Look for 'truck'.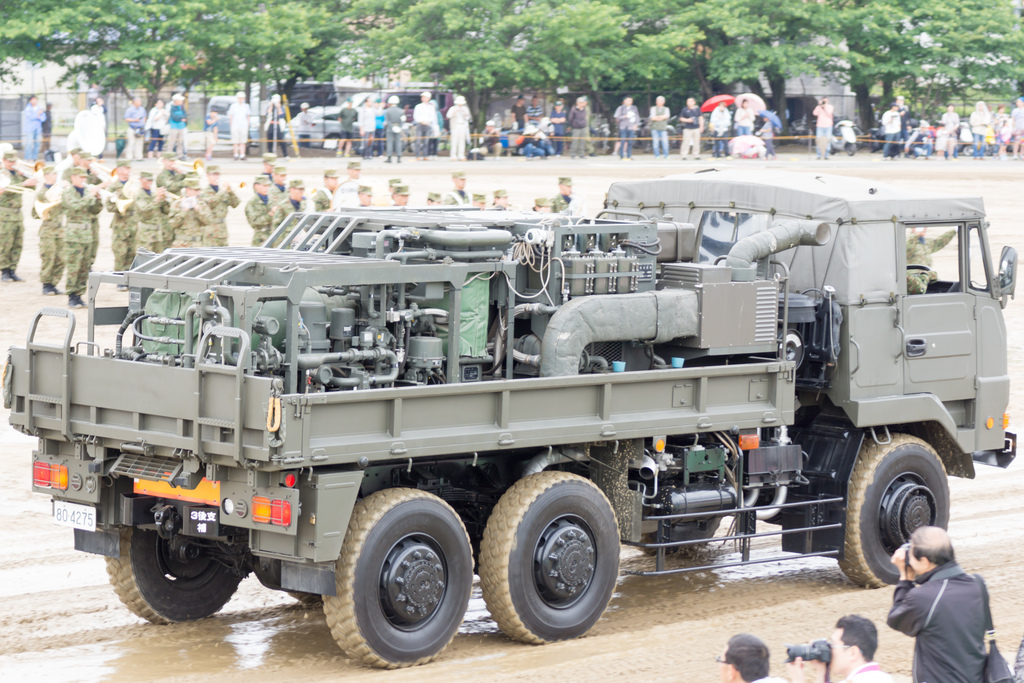
Found: (42,176,975,640).
